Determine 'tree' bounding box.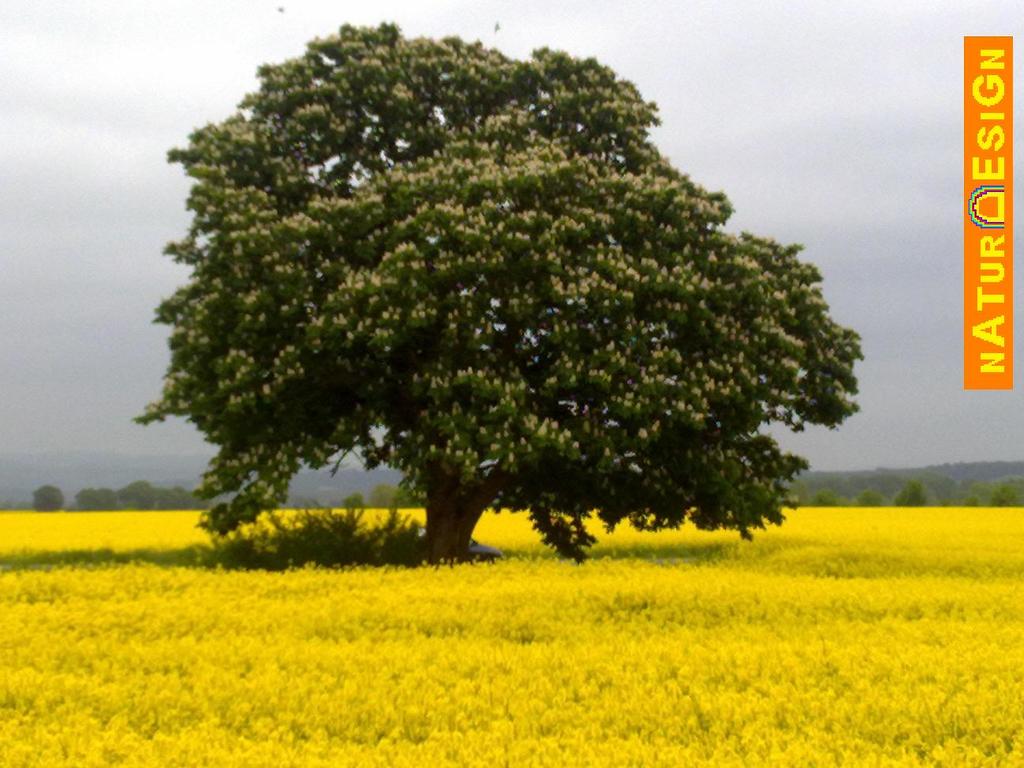
Determined: {"x1": 30, "y1": 485, "x2": 62, "y2": 511}.
